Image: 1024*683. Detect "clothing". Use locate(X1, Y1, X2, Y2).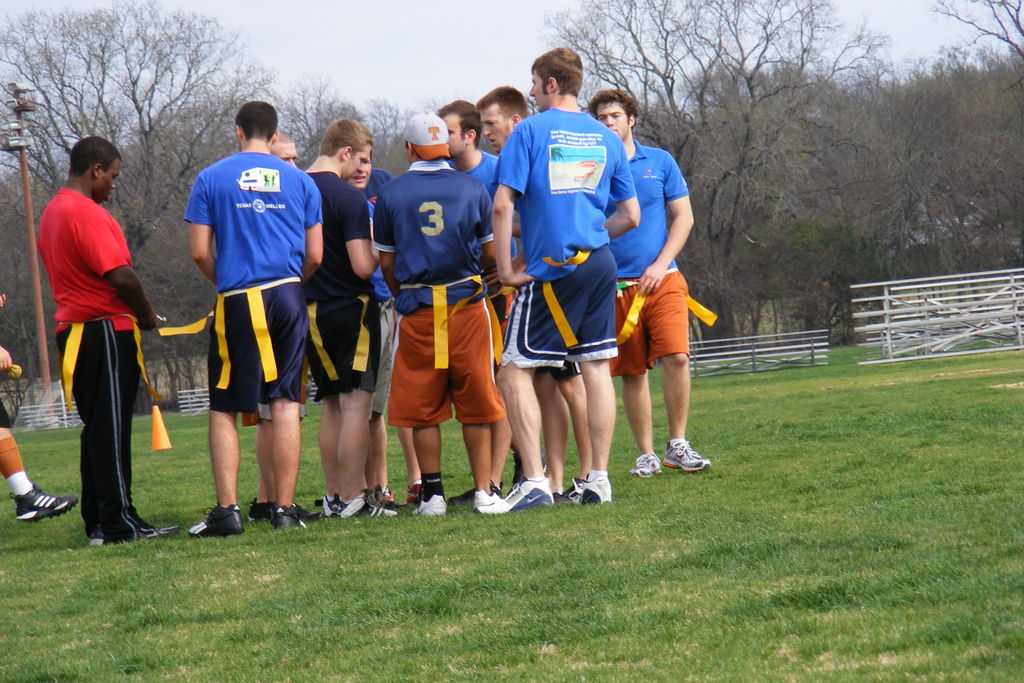
locate(376, 136, 502, 481).
